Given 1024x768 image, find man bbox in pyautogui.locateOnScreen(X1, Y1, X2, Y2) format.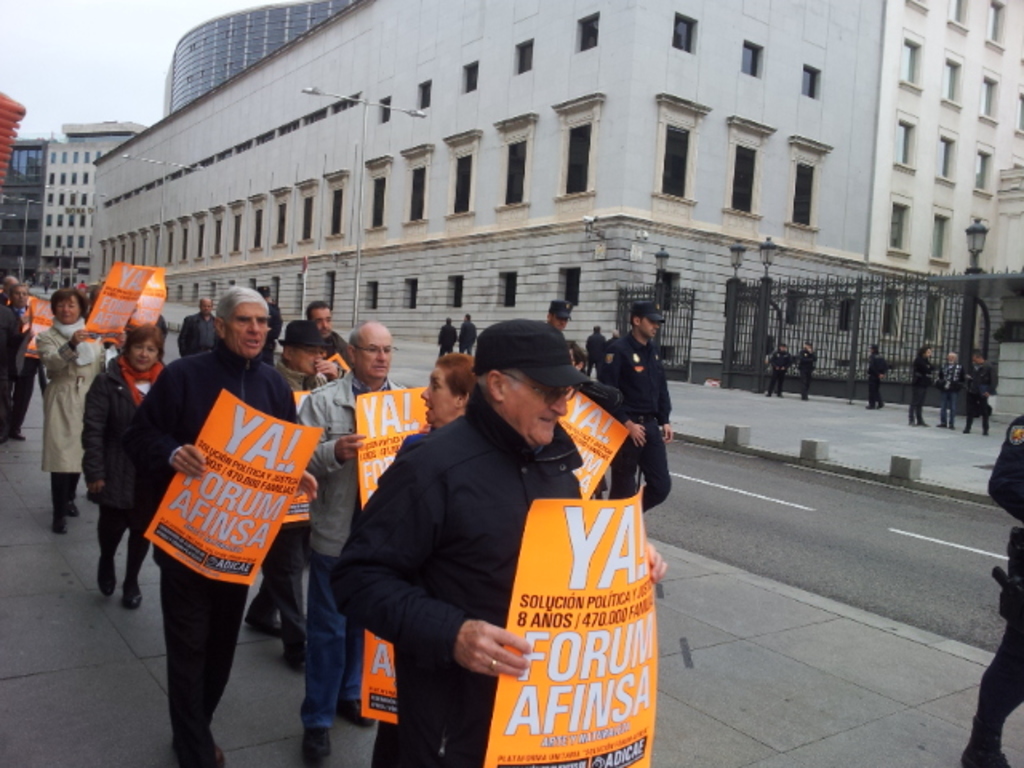
pyautogui.locateOnScreen(310, 299, 350, 365).
